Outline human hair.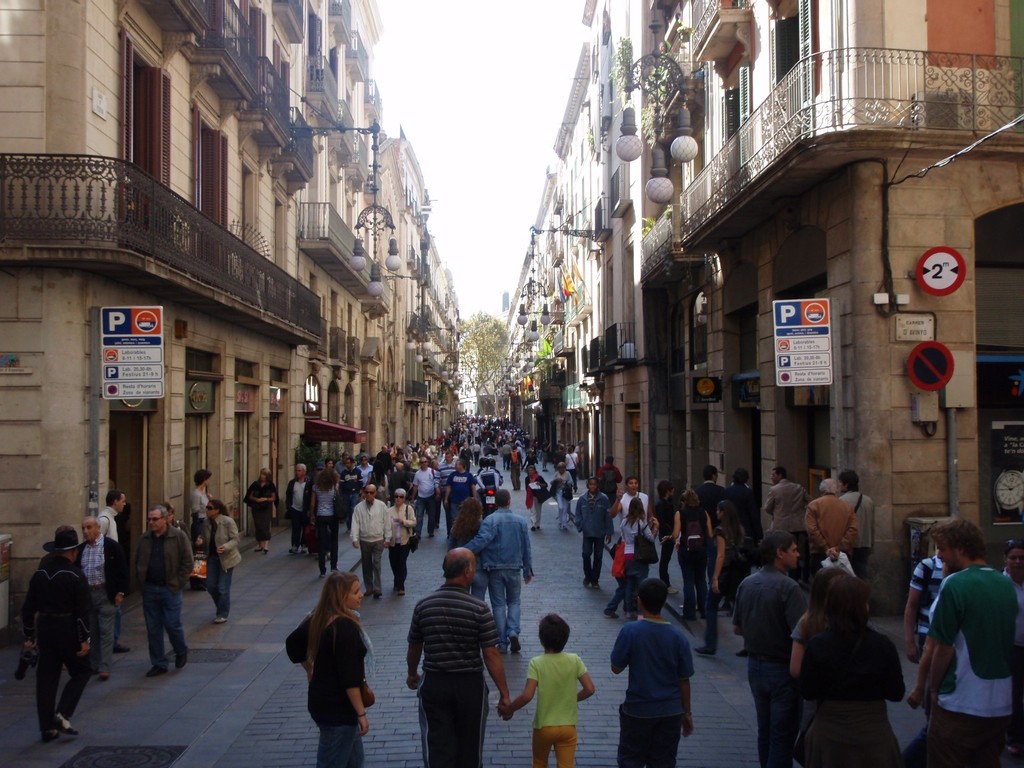
Outline: 633:579:670:613.
